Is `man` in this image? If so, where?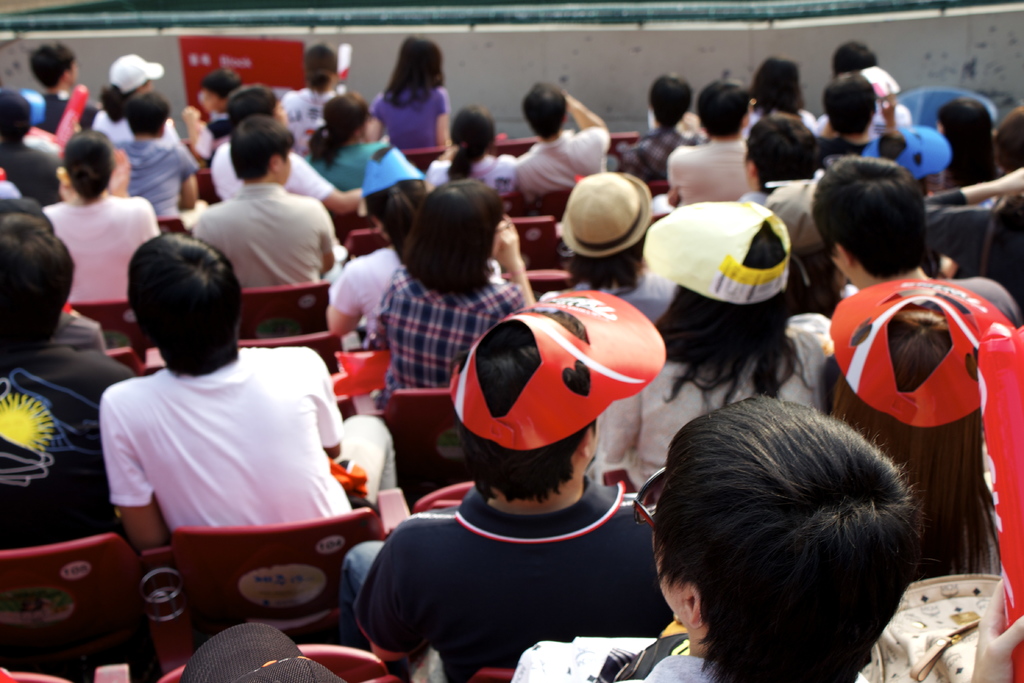
Yes, at <region>811, 71, 882, 150</region>.
